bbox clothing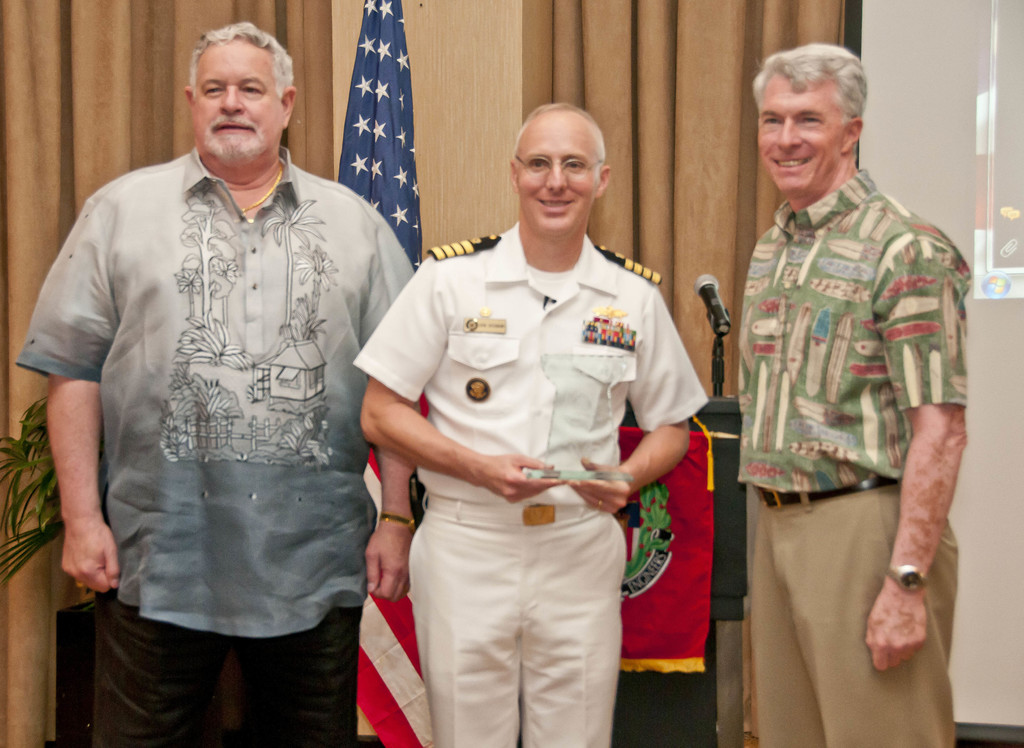
<region>733, 159, 973, 747</region>
